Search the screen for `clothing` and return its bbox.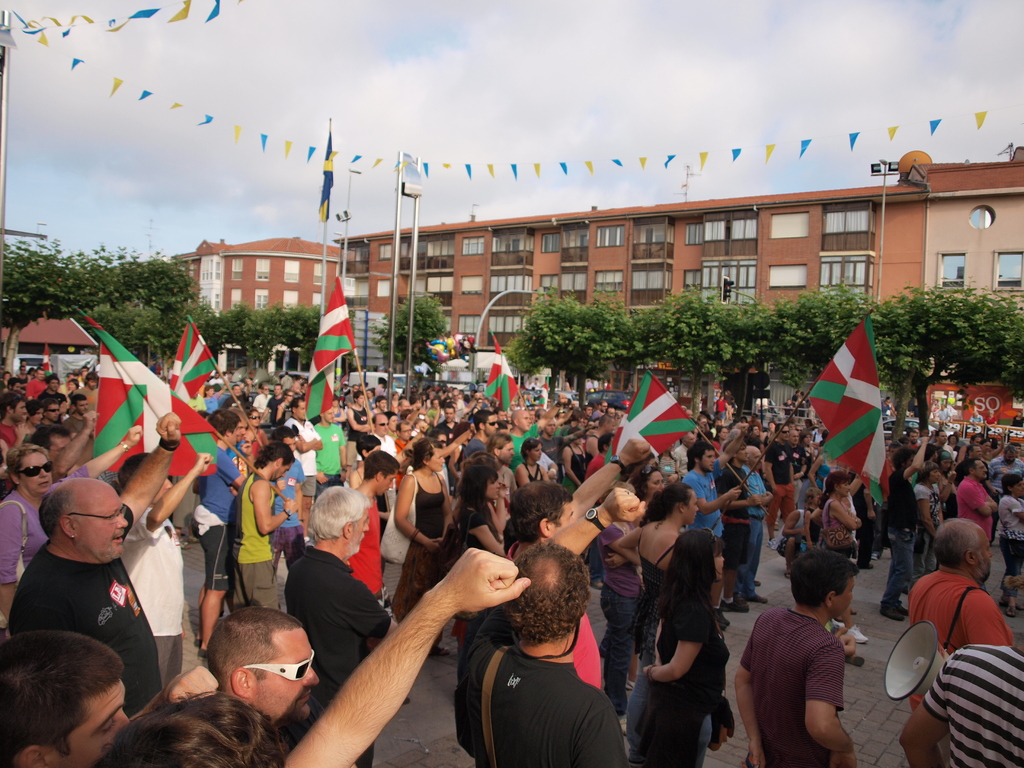
Found: box(588, 449, 616, 476).
